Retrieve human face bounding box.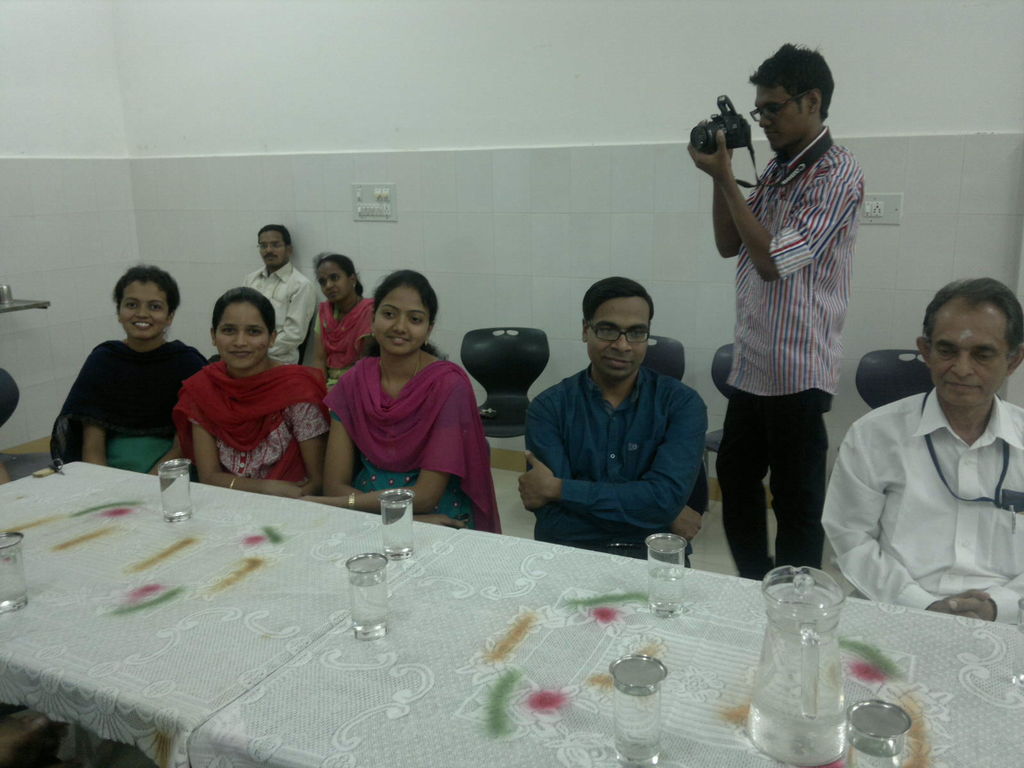
Bounding box: x1=369, y1=287, x2=432, y2=359.
